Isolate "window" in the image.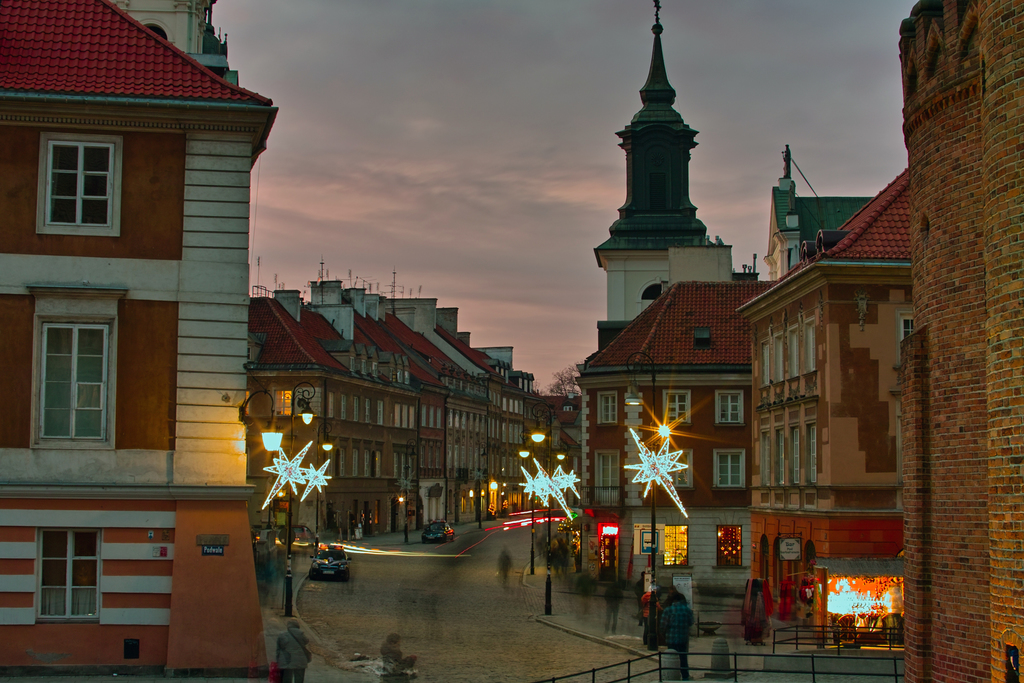
Isolated region: <bbox>365, 399, 373, 420</bbox>.
